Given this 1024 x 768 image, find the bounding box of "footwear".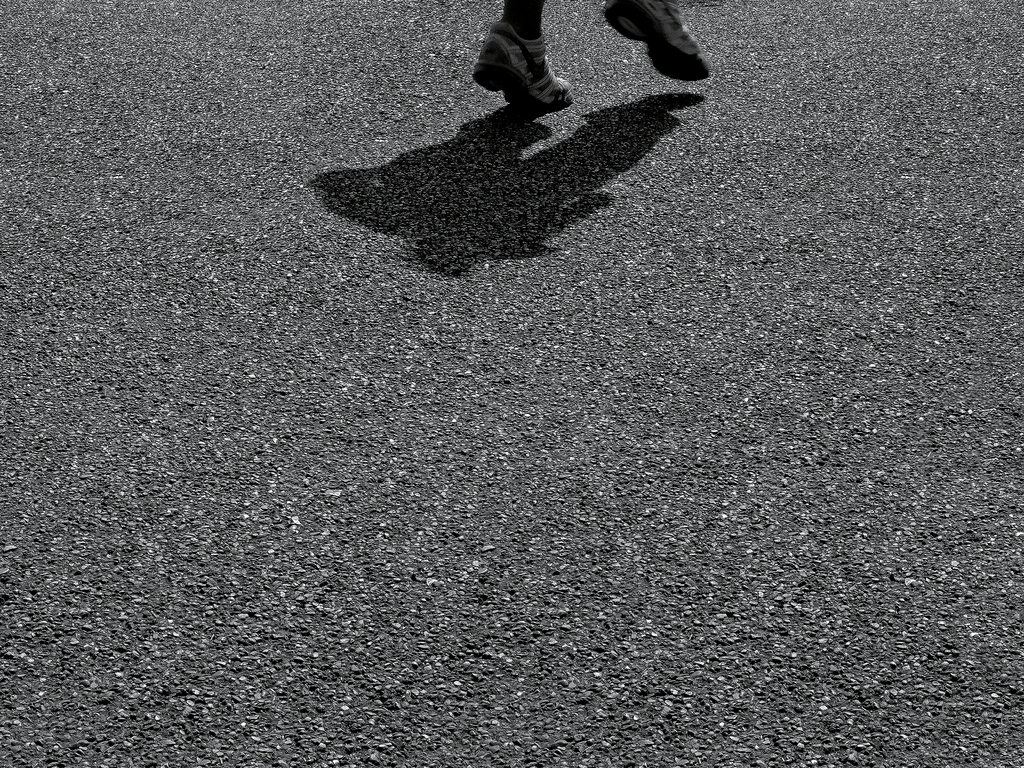
l=605, t=0, r=712, b=79.
